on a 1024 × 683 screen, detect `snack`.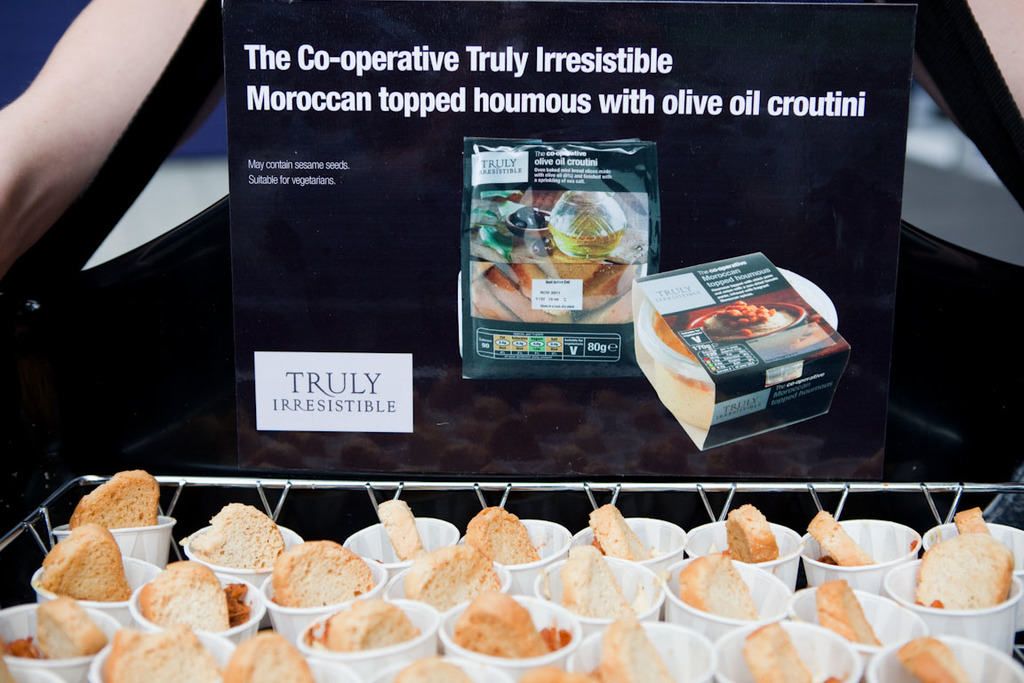
box=[514, 670, 595, 682].
